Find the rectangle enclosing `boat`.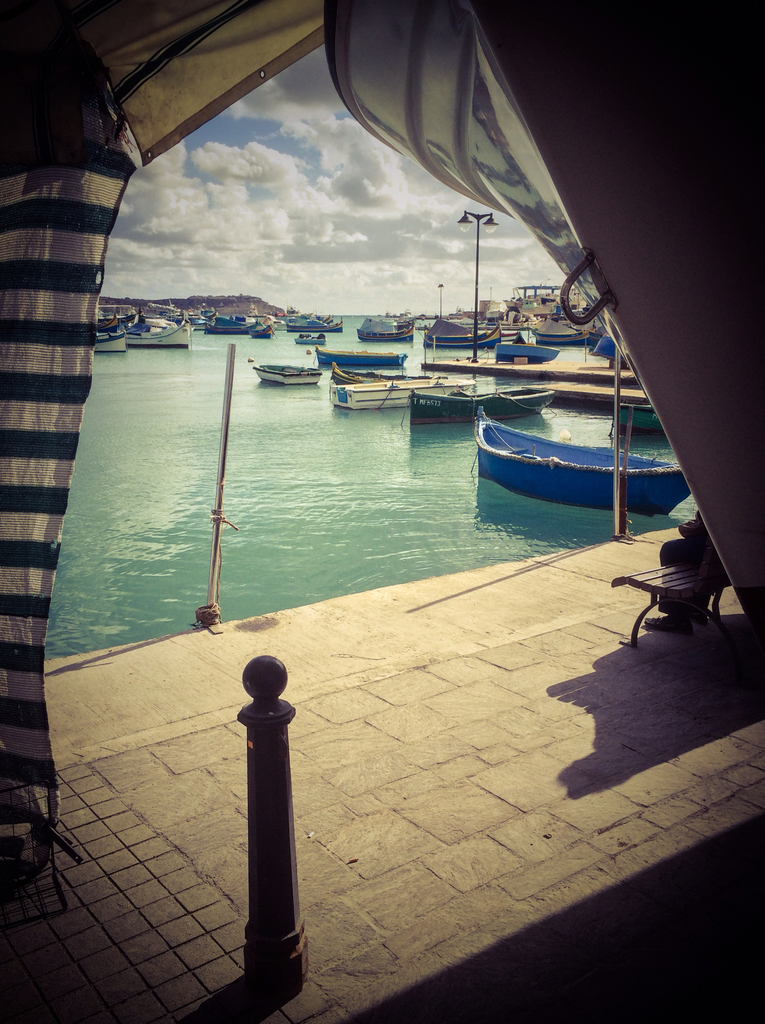
Rect(331, 383, 441, 405).
